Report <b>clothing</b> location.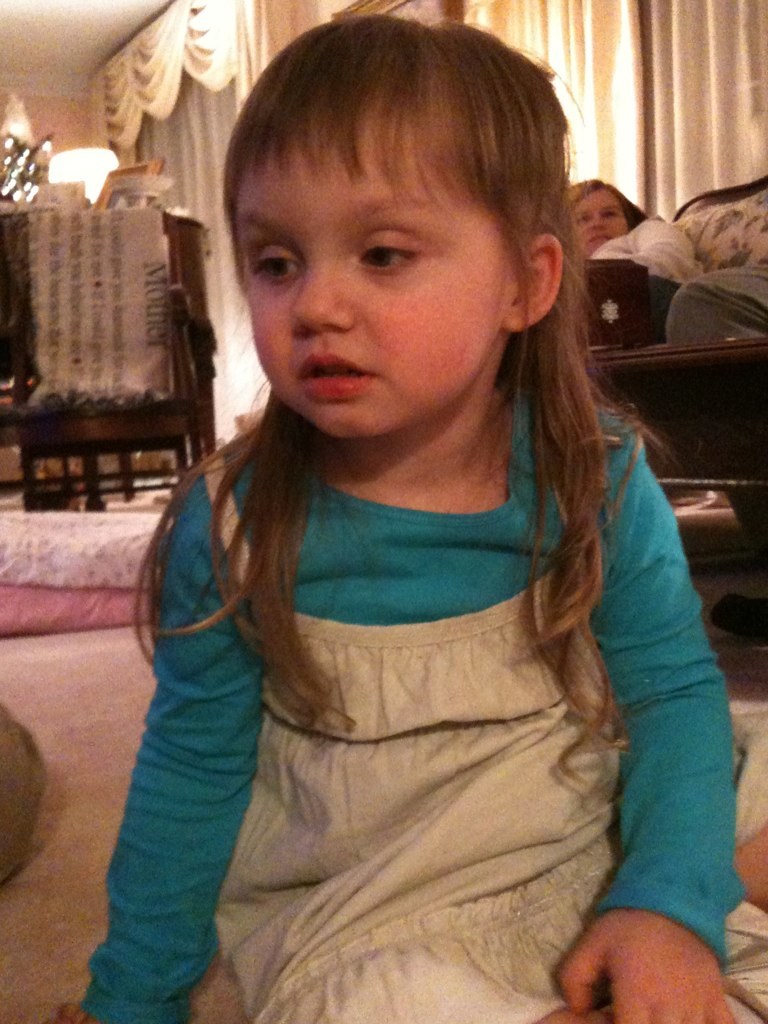
Report: pyautogui.locateOnScreen(593, 206, 703, 348).
